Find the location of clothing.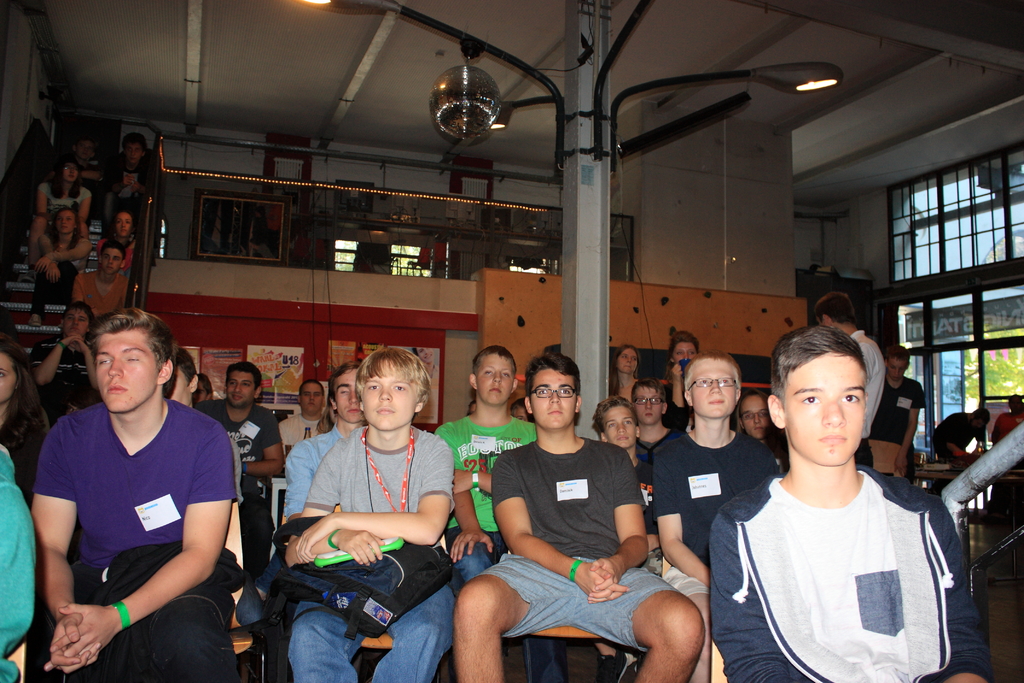
Location: locate(472, 561, 690, 654).
